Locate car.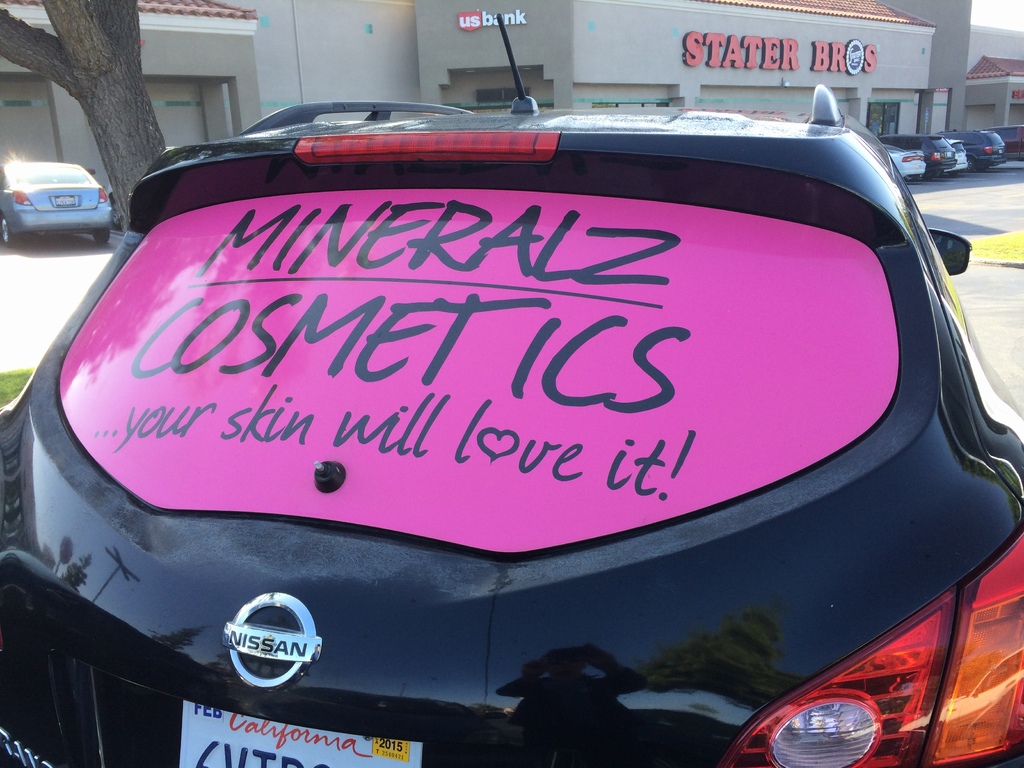
Bounding box: Rect(941, 131, 1007, 171).
